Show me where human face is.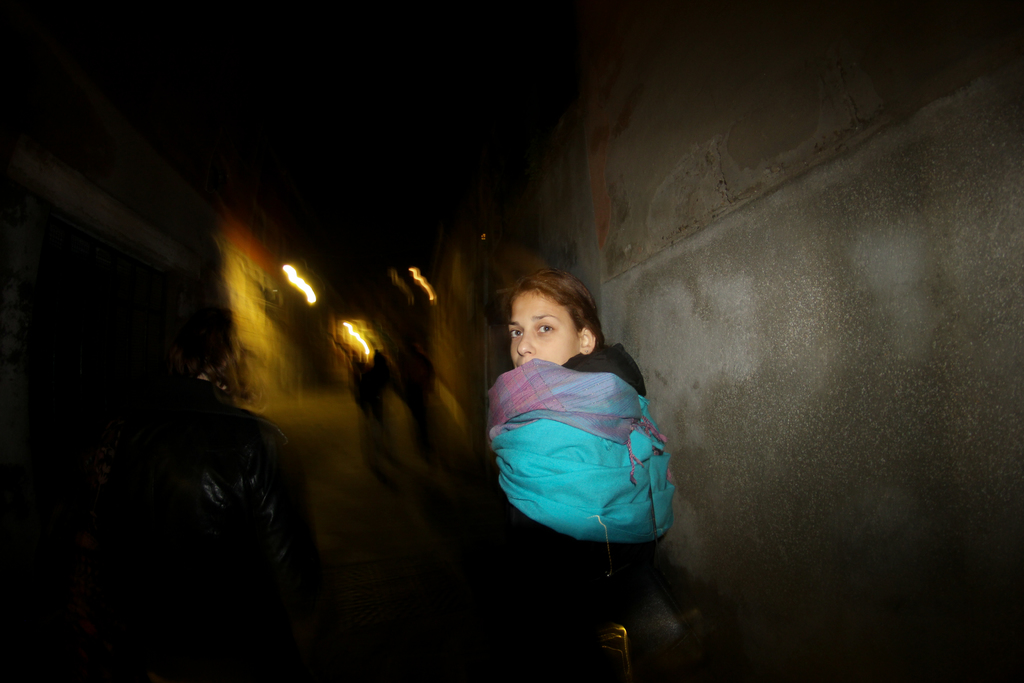
human face is at box=[509, 290, 579, 367].
